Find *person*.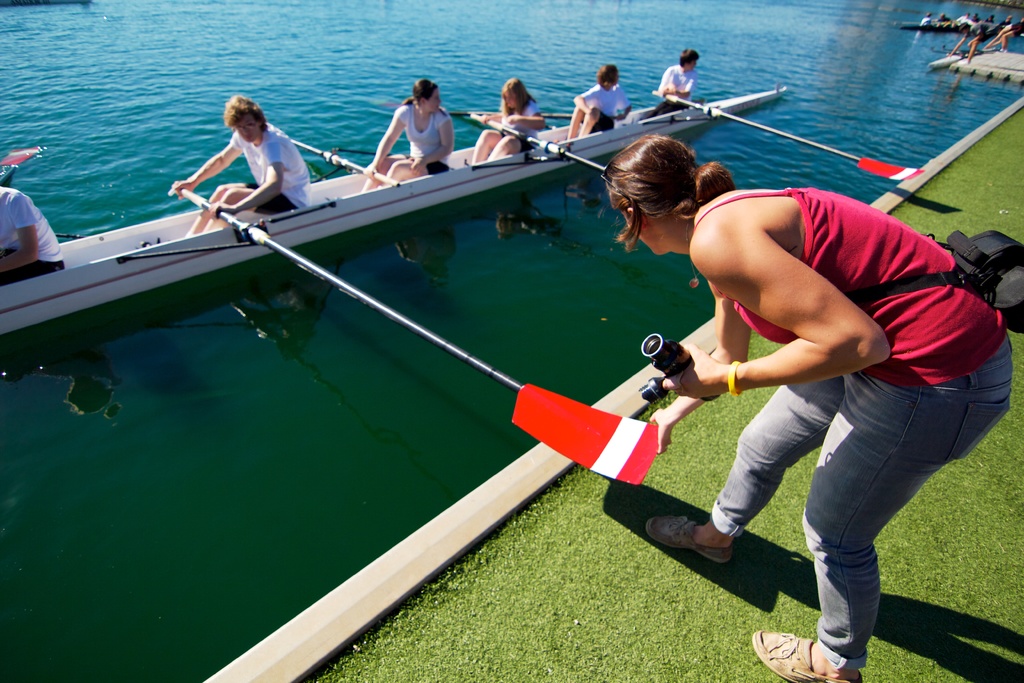
rect(1004, 14, 1018, 24).
